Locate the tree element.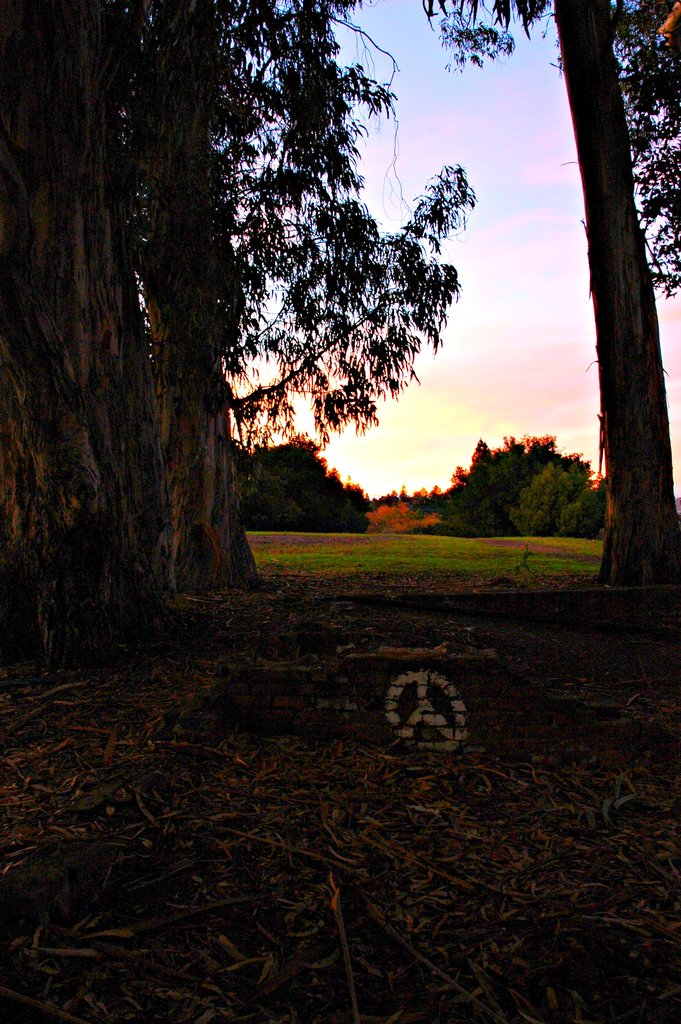
Element bbox: [450,415,605,527].
